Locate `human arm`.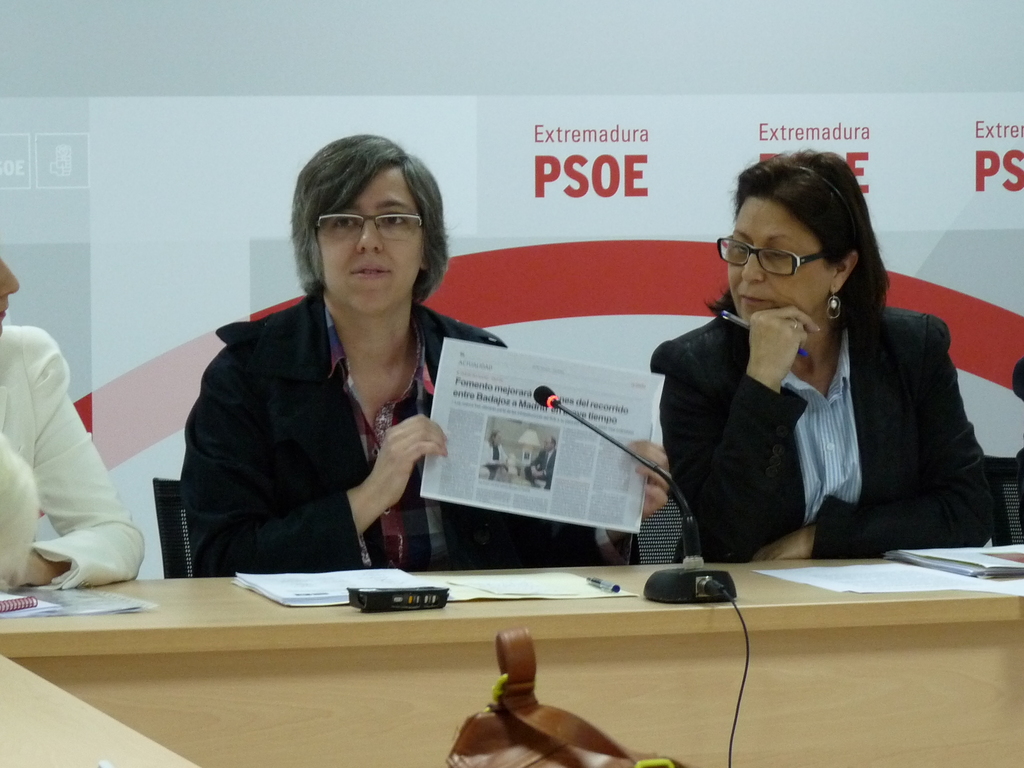
Bounding box: [762,315,1010,573].
